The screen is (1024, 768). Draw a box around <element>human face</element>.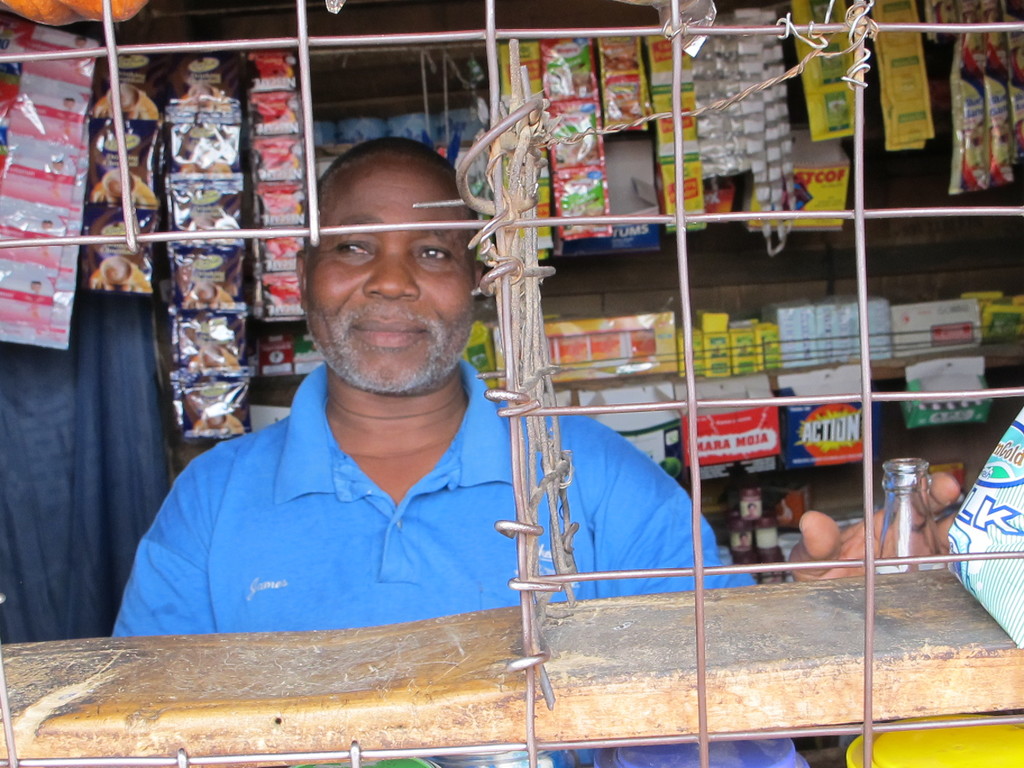
crop(305, 157, 476, 395).
